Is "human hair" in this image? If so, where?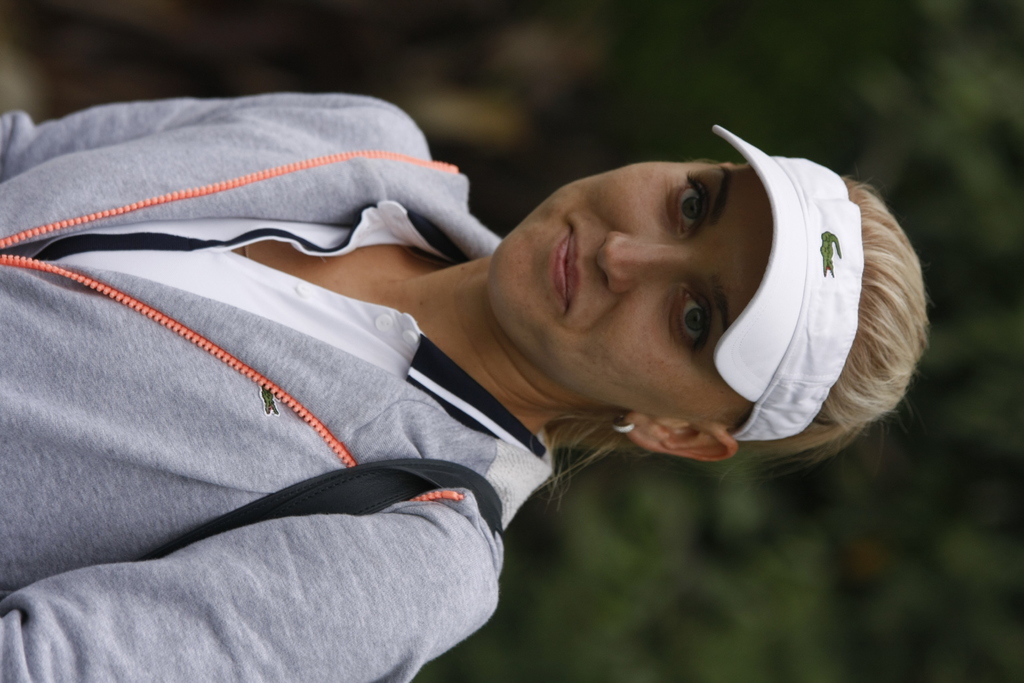
Yes, at [544,172,931,506].
